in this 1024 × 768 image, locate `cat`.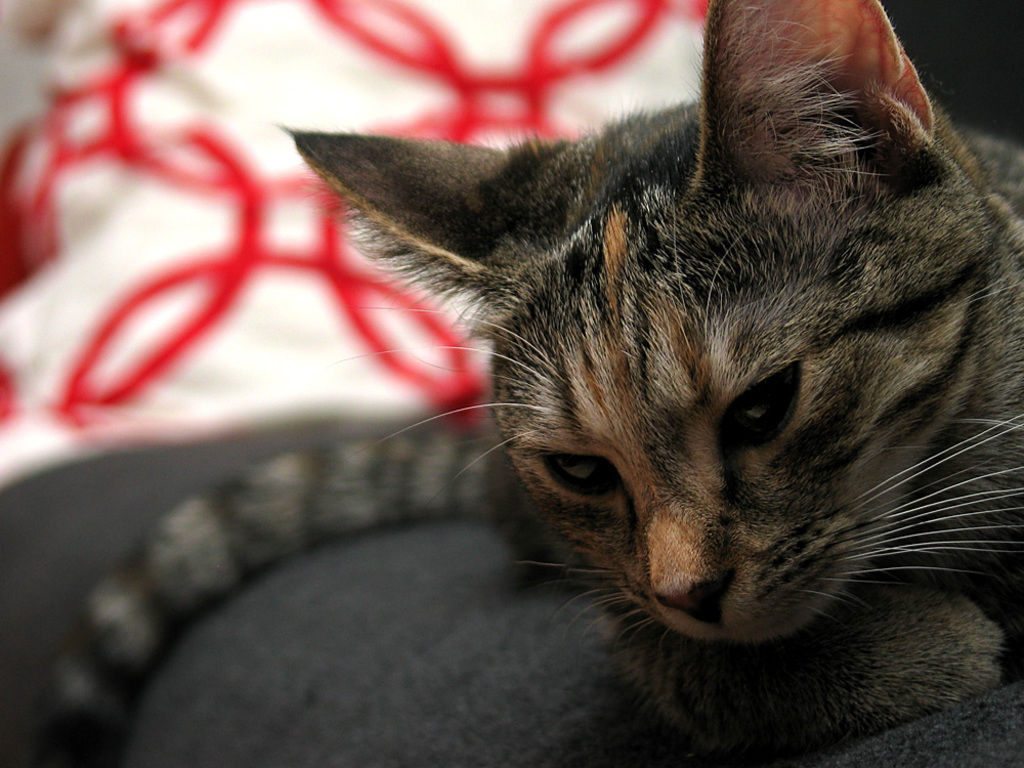
Bounding box: select_region(30, 0, 1023, 767).
